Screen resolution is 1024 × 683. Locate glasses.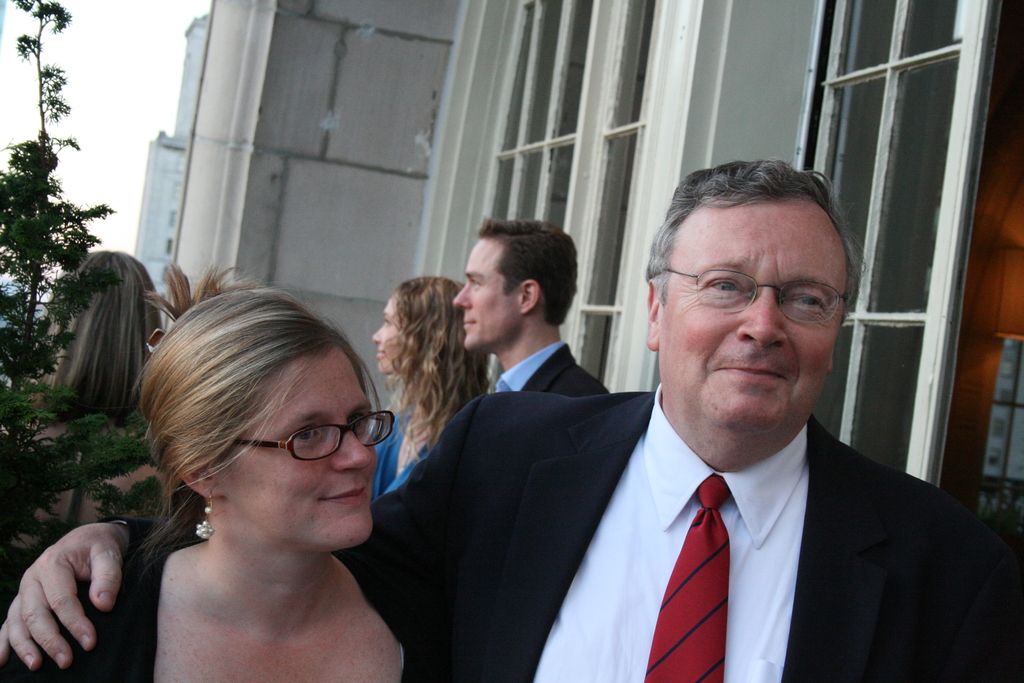
[232, 406, 399, 464].
